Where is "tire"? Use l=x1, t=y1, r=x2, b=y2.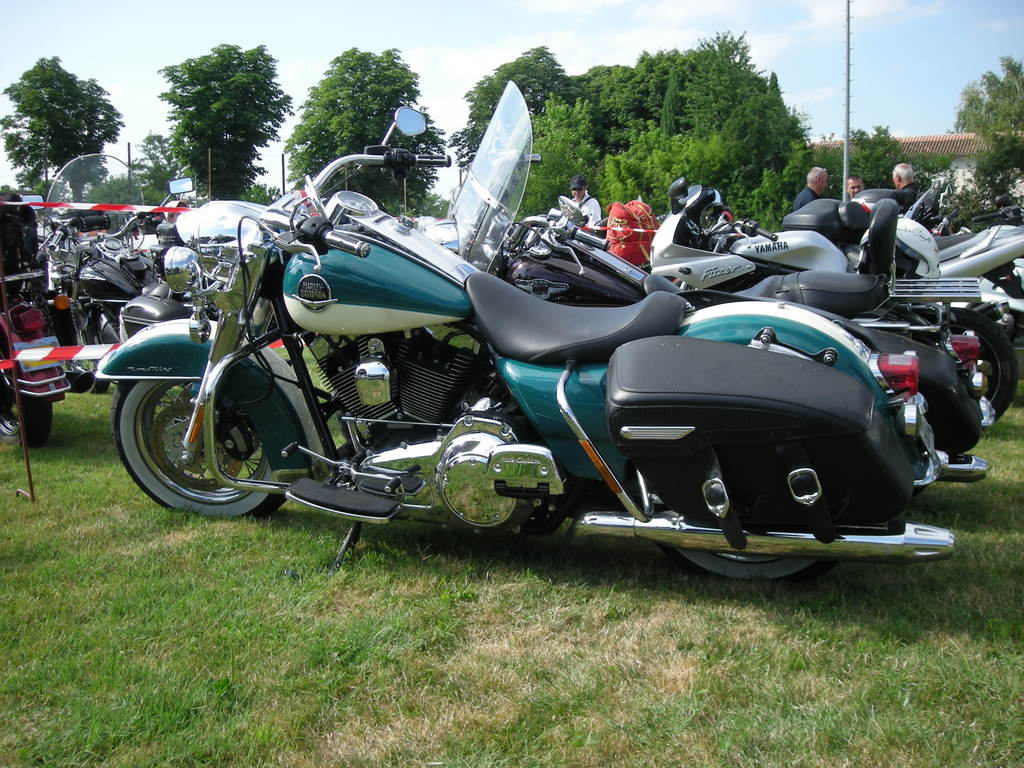
l=657, t=543, r=840, b=589.
